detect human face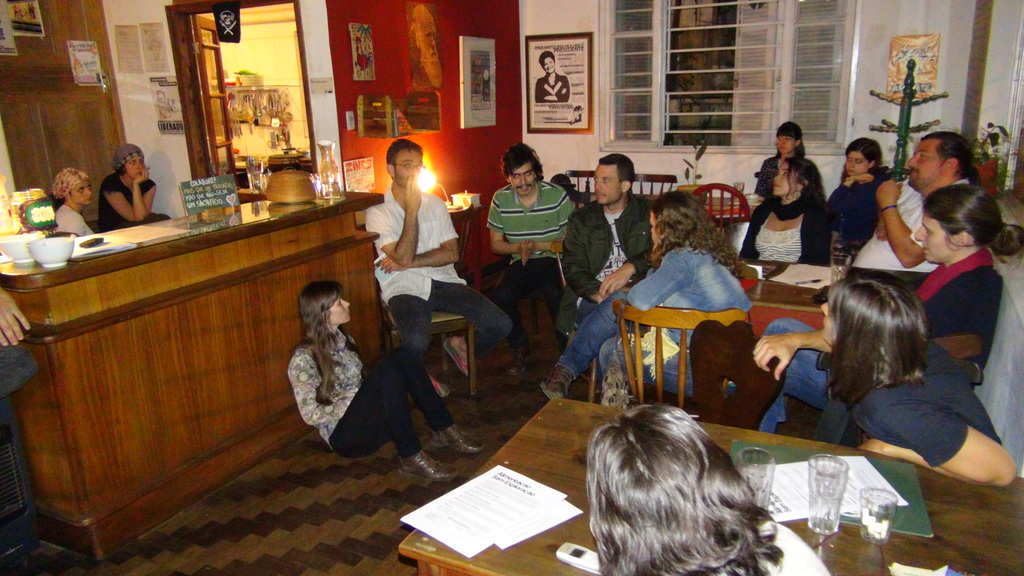
select_region(915, 213, 958, 263)
